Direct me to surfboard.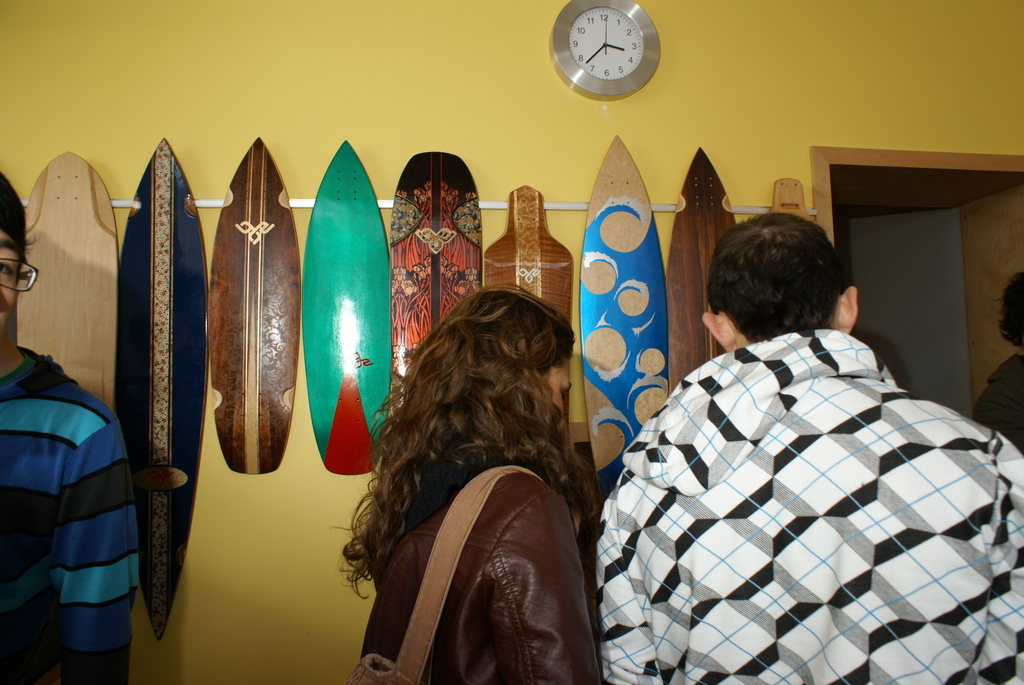
Direction: [665,145,740,400].
